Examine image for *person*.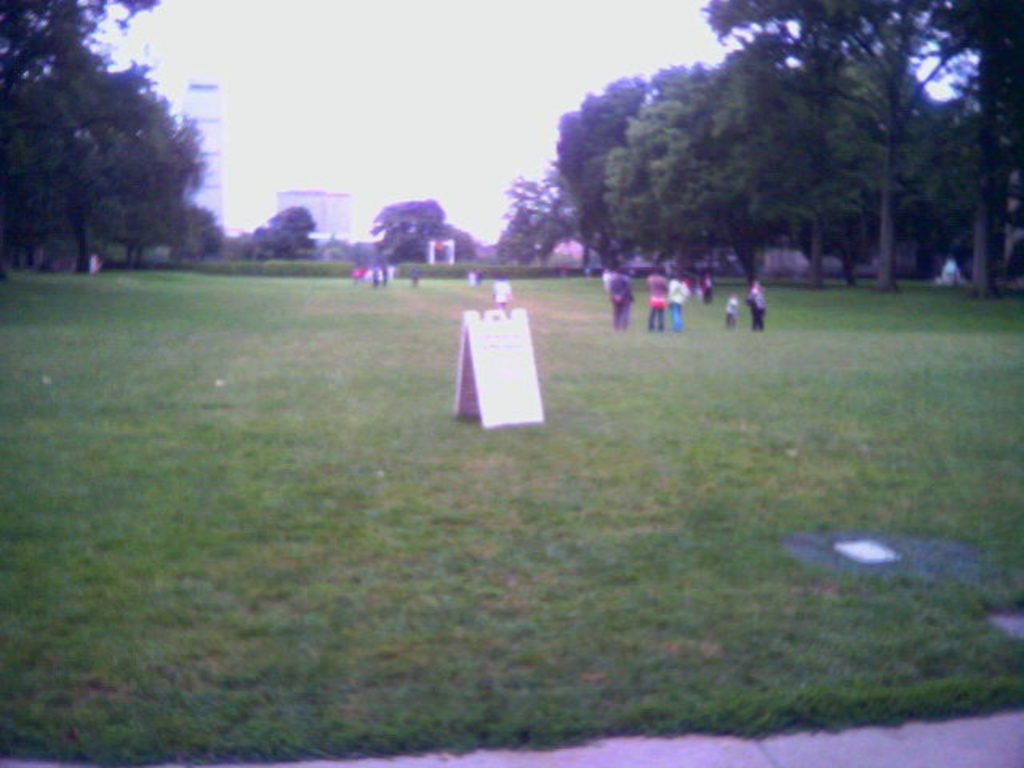
Examination result: (x1=648, y1=253, x2=664, y2=328).
